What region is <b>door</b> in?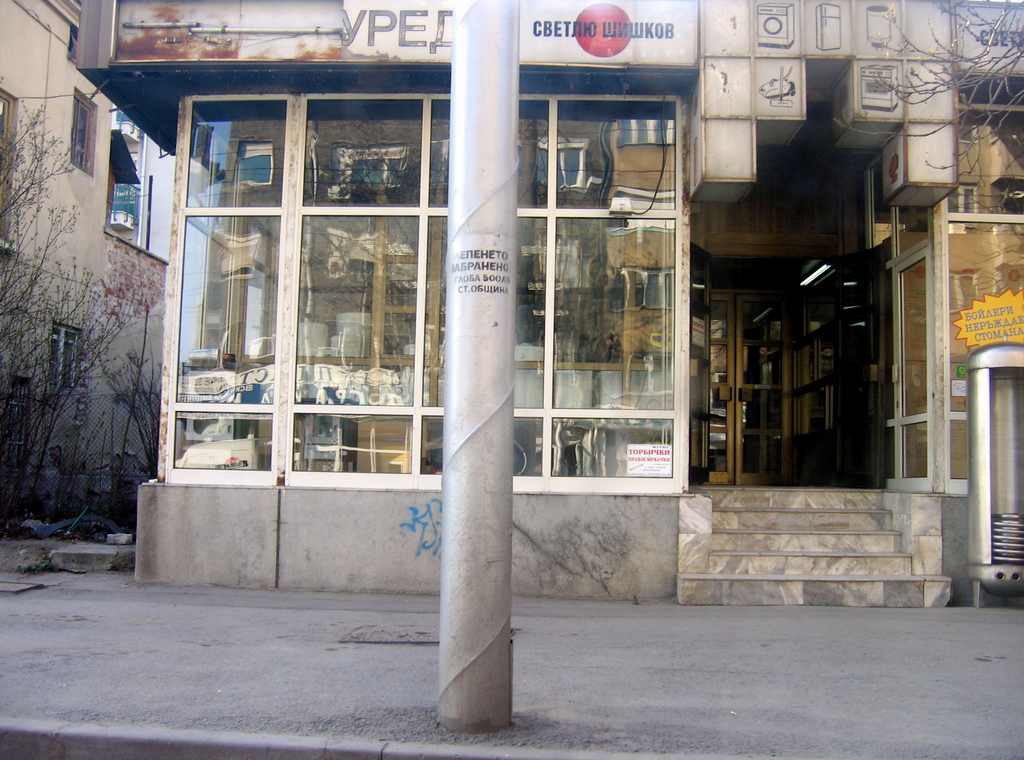
{"left": 525, "top": 215, "right": 682, "bottom": 503}.
